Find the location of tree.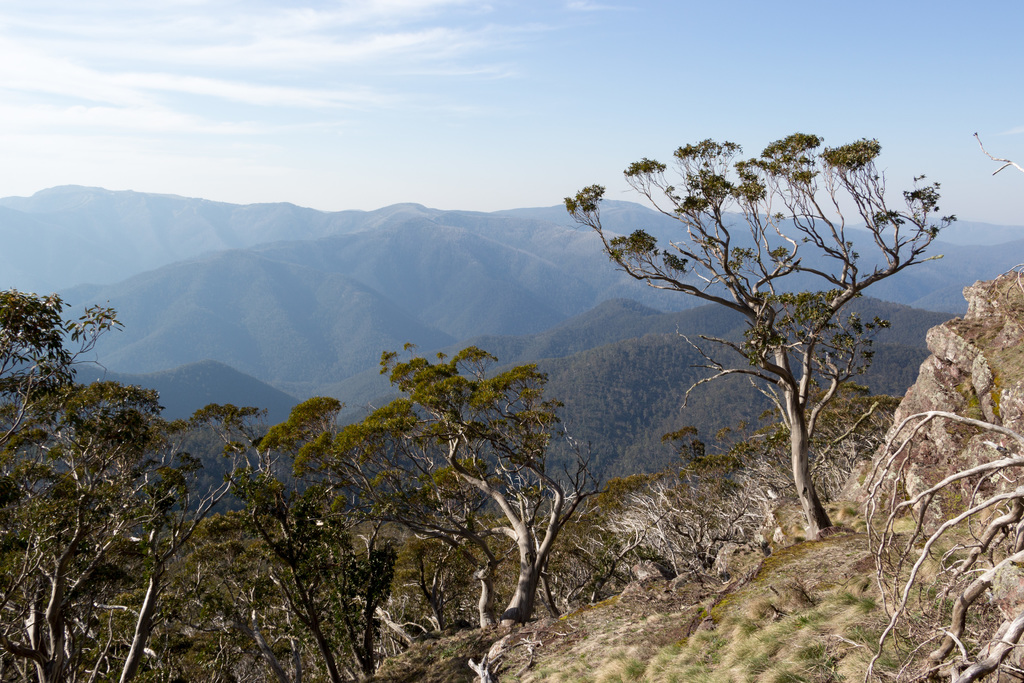
Location: crop(260, 338, 593, 682).
